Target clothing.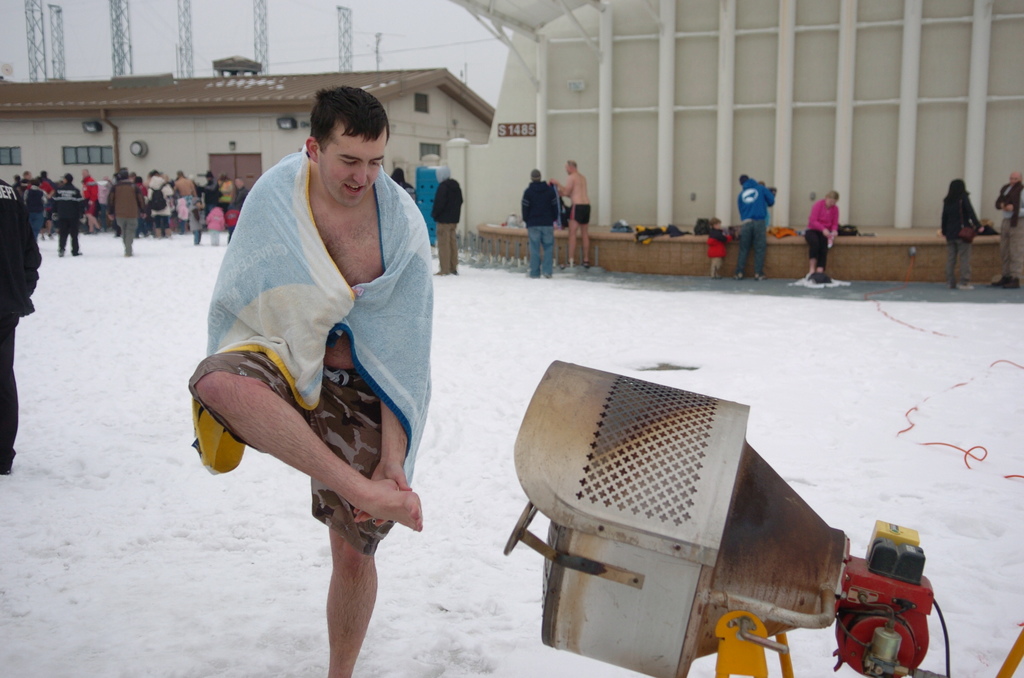
Target region: crop(725, 175, 779, 280).
